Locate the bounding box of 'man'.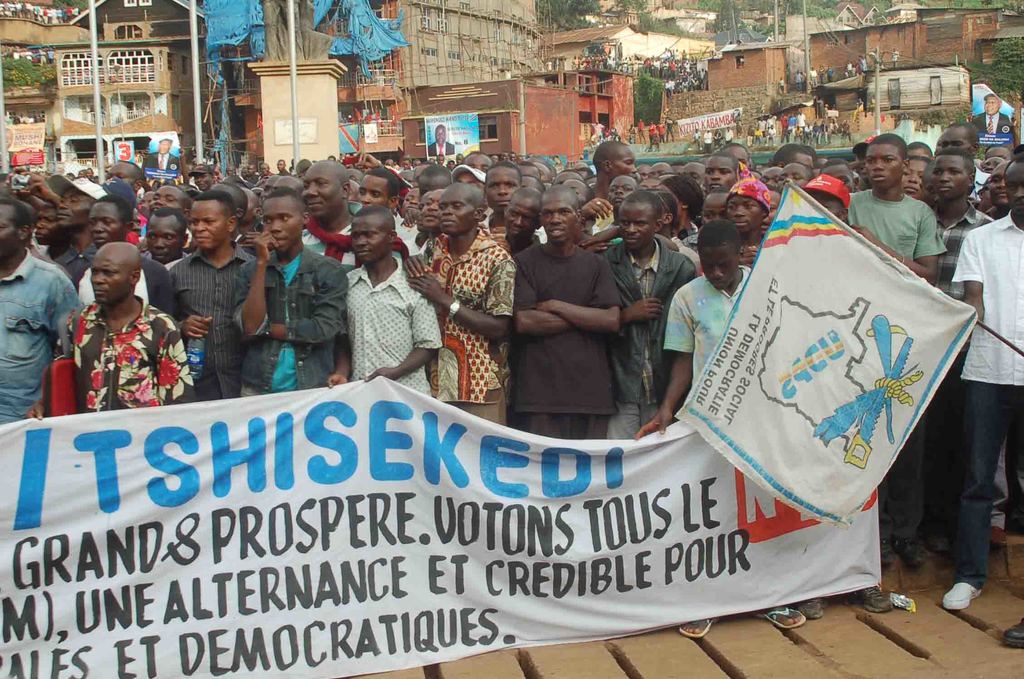
Bounding box: locate(144, 186, 249, 388).
